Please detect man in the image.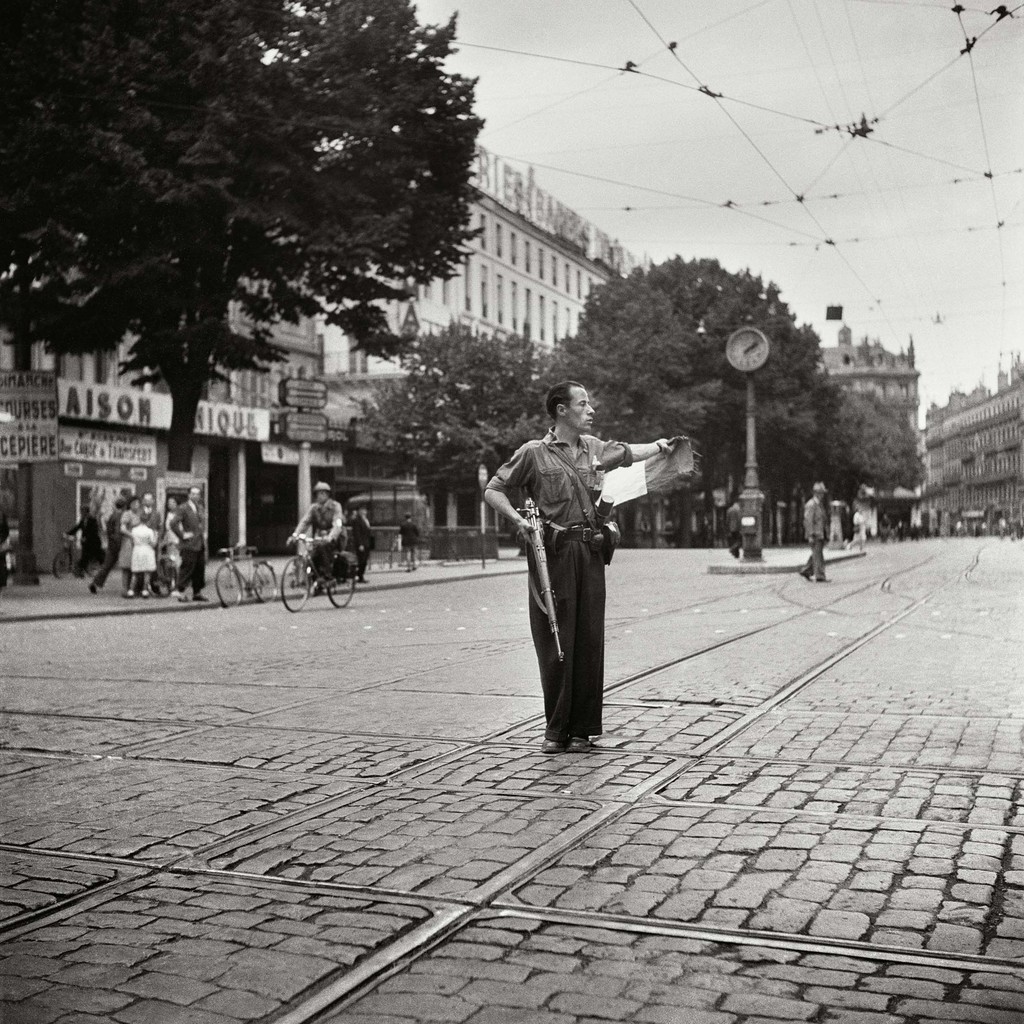
{"x1": 89, "y1": 497, "x2": 124, "y2": 591}.
